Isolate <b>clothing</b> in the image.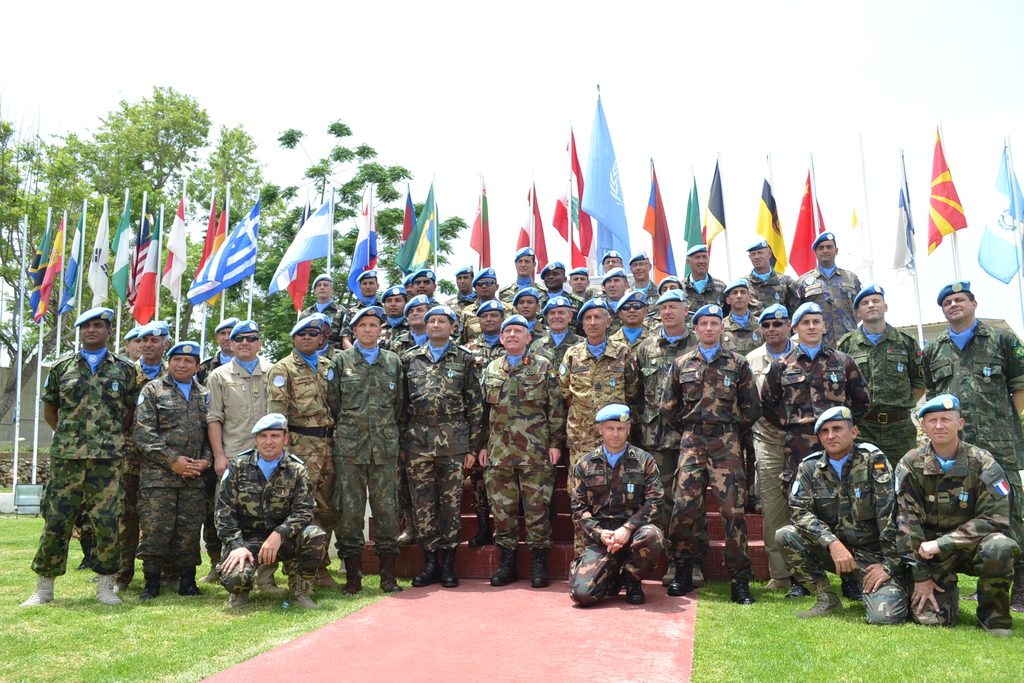
Isolated region: 140/356/169/389.
